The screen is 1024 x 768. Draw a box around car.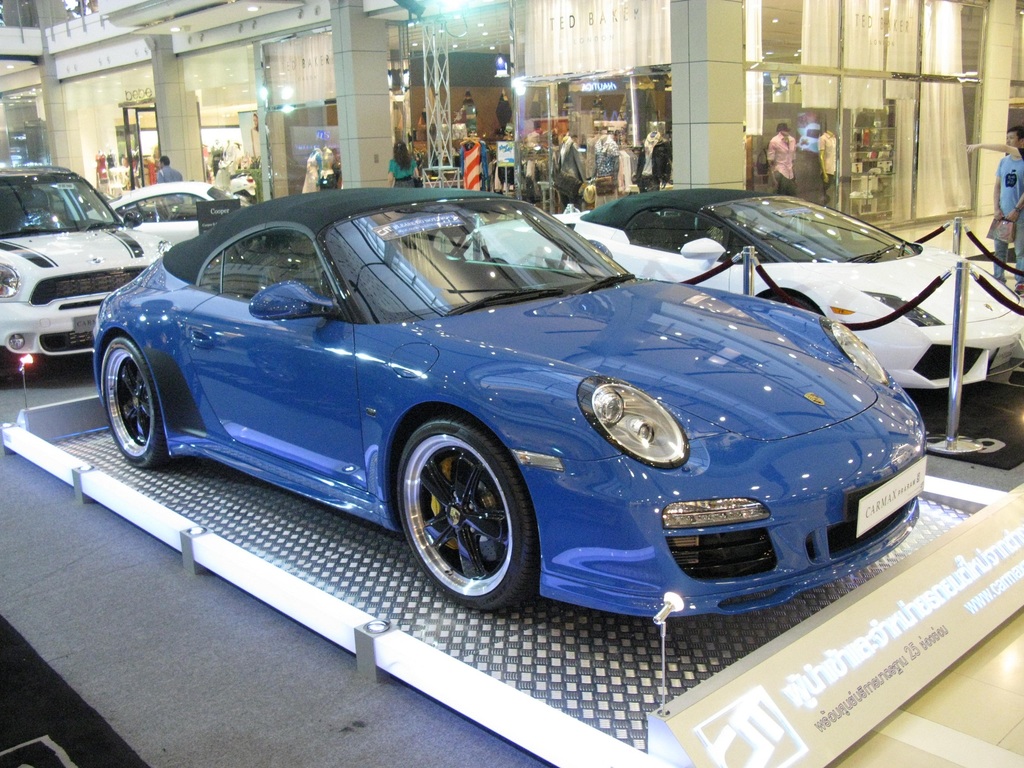
rect(92, 184, 926, 621).
